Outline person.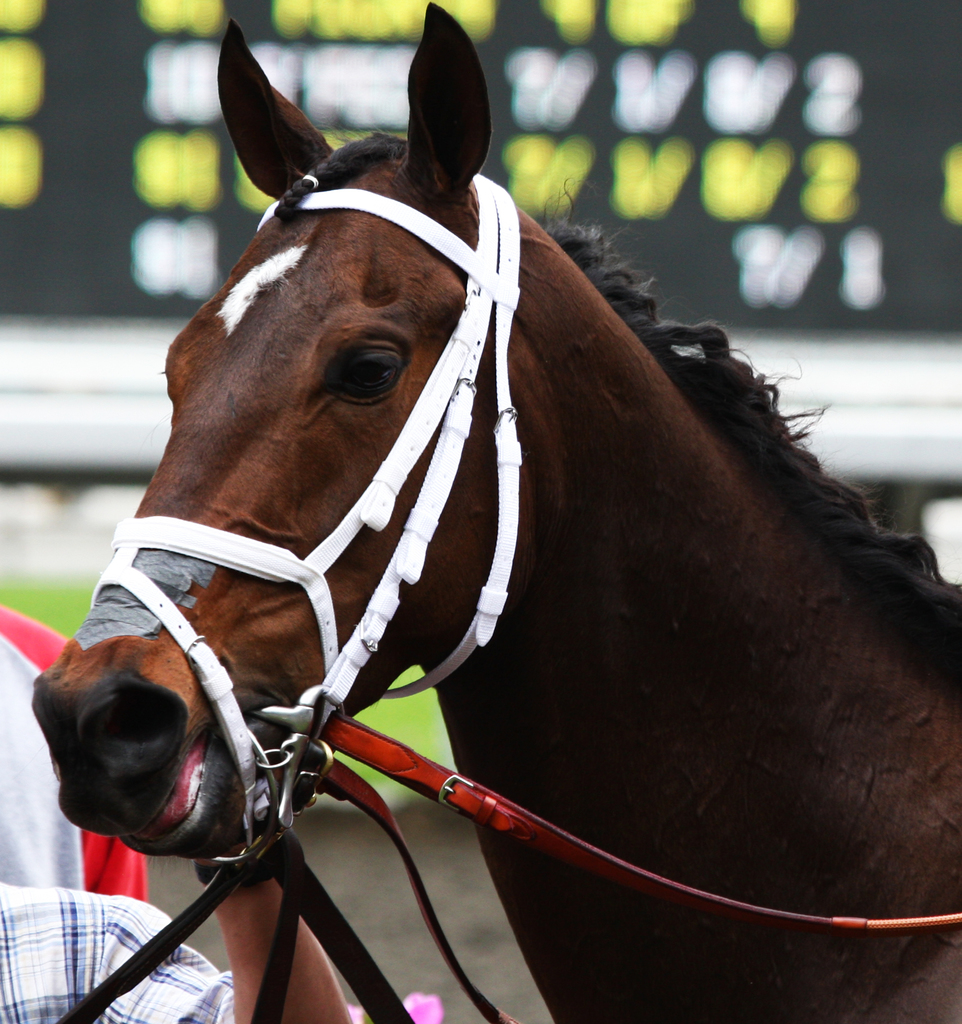
Outline: <region>0, 780, 359, 1023</region>.
